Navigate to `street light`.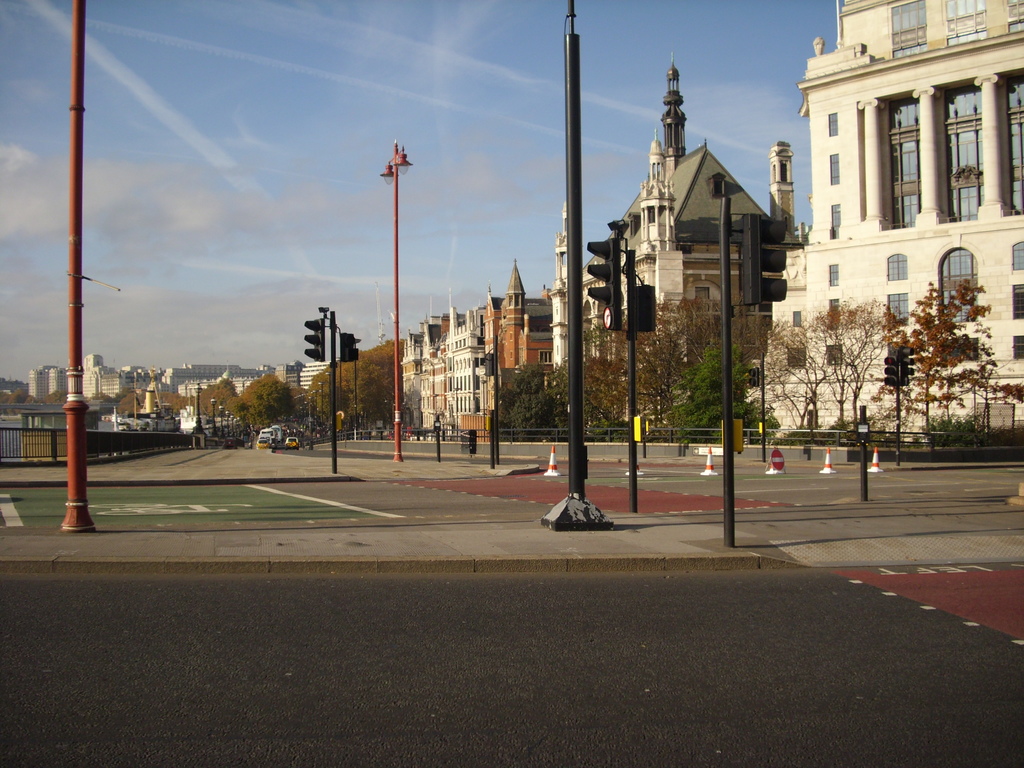
Navigation target: (210,397,218,438).
